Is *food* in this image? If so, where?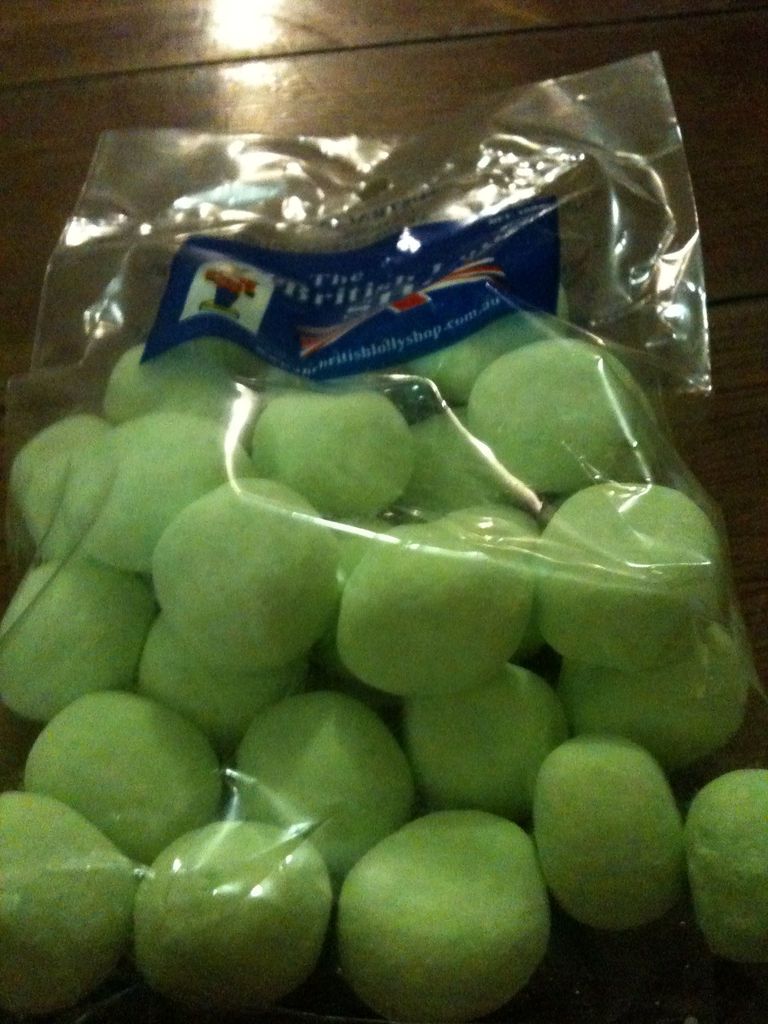
Yes, at {"x1": 235, "y1": 693, "x2": 415, "y2": 875}.
